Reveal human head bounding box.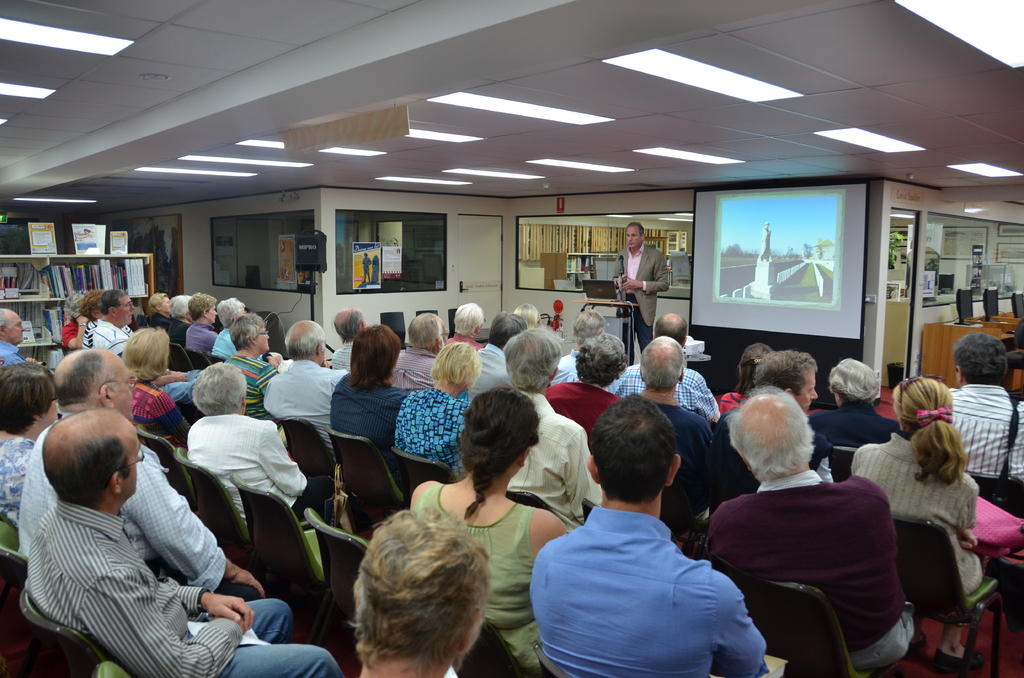
Revealed: l=354, t=321, r=401, b=383.
